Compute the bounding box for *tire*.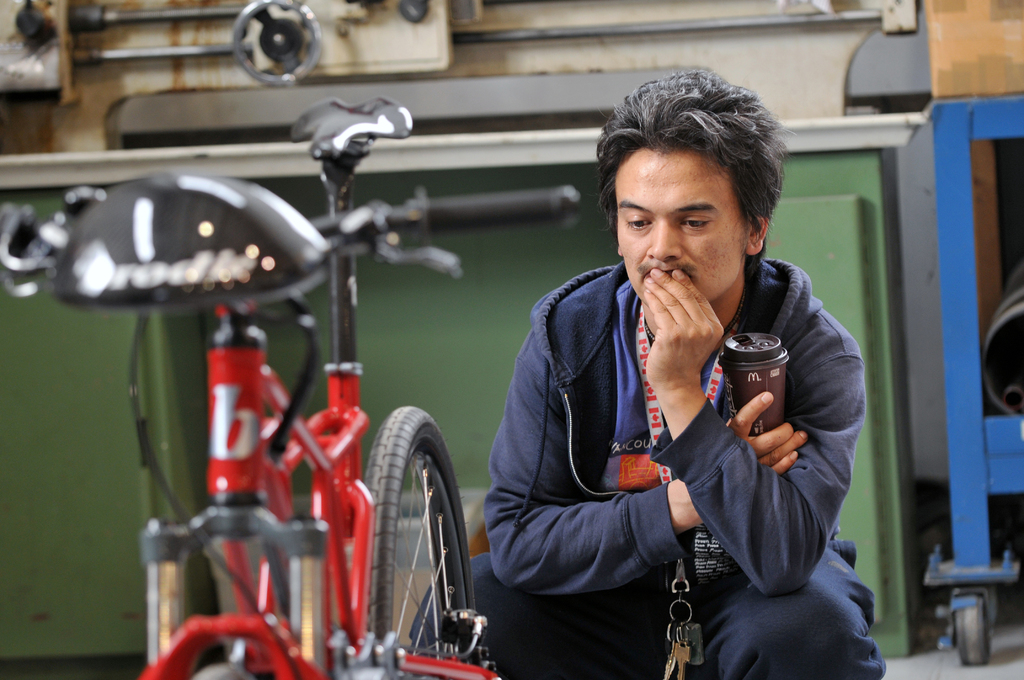
953,594,992,668.
